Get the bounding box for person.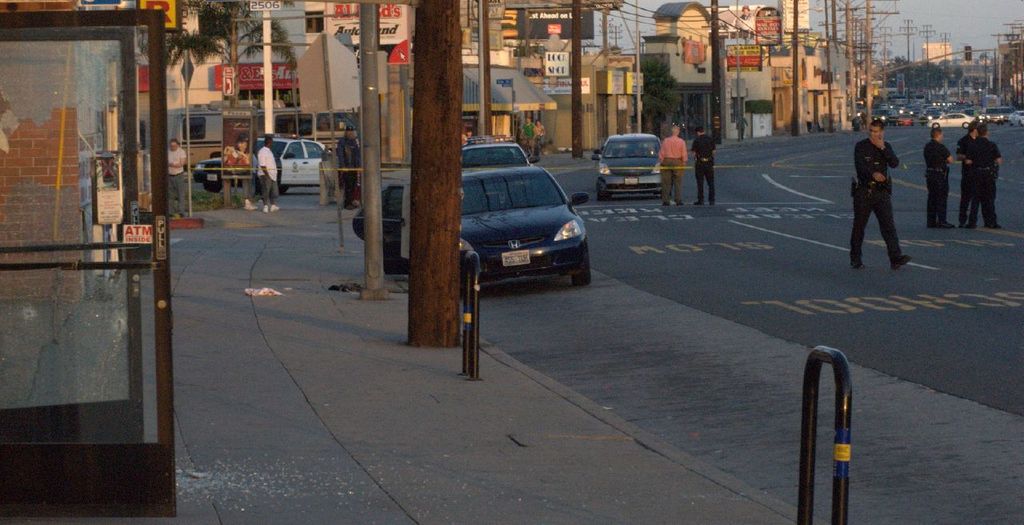
971, 124, 1006, 232.
